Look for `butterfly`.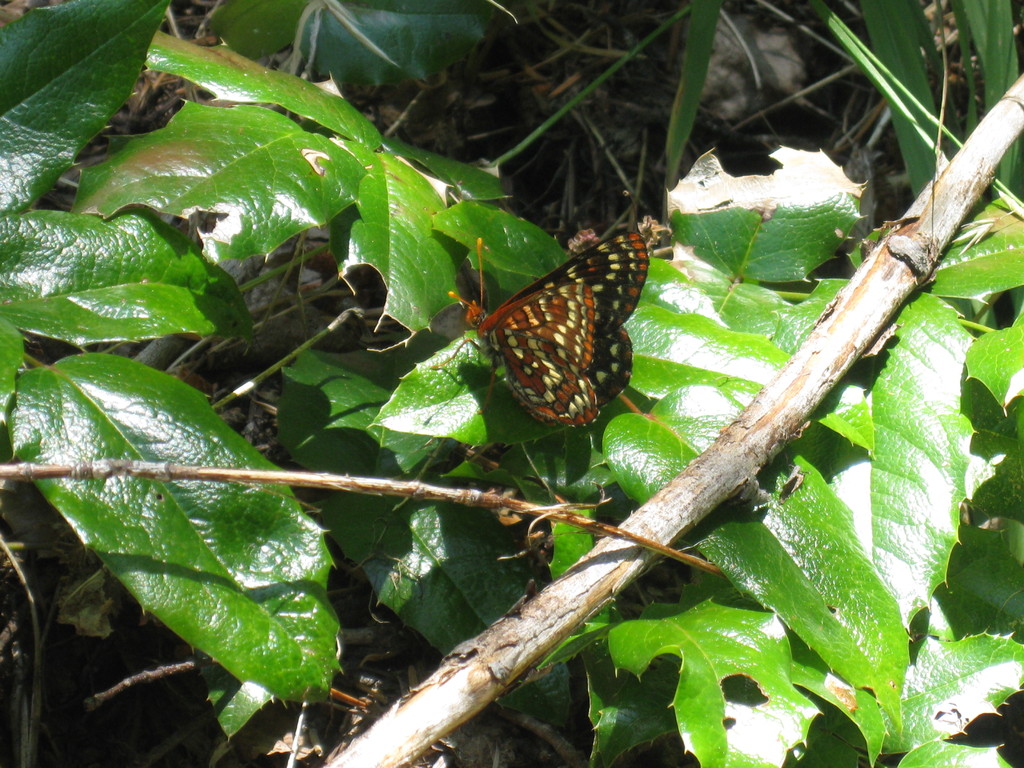
Found: <region>458, 216, 666, 425</region>.
